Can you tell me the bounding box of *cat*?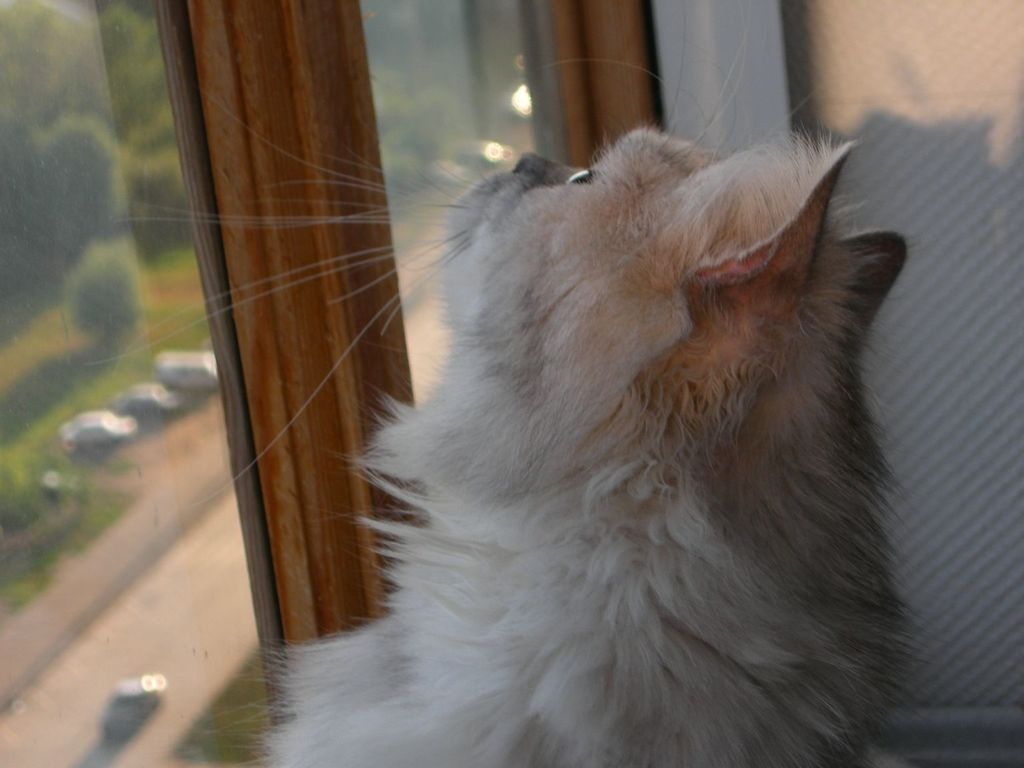
[79,0,927,767].
